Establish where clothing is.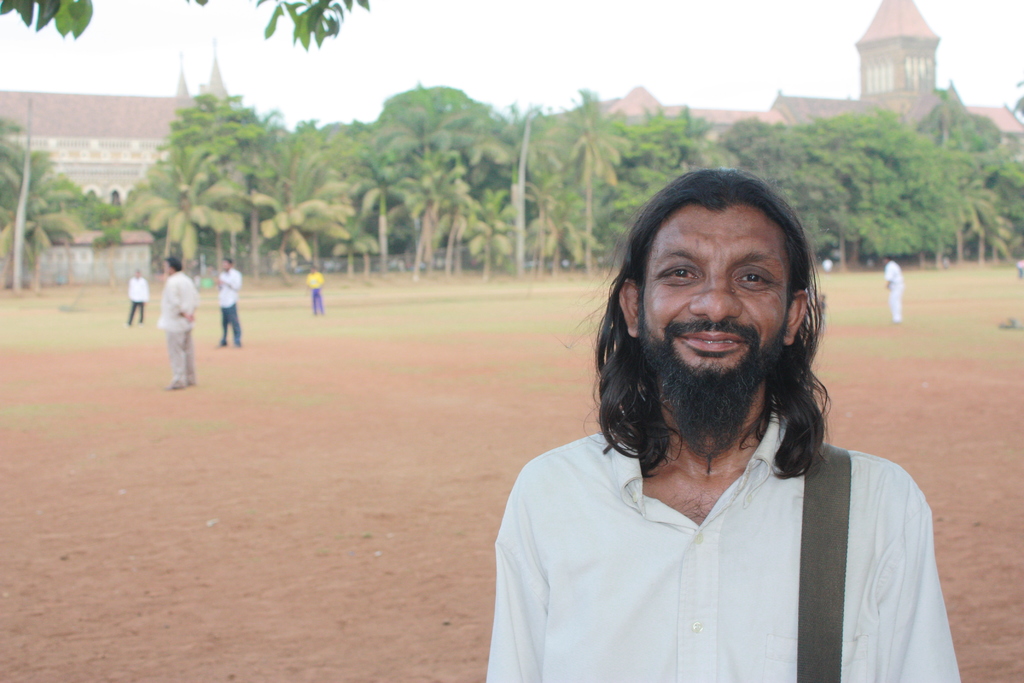
Established at <bbox>883, 261, 904, 313</bbox>.
